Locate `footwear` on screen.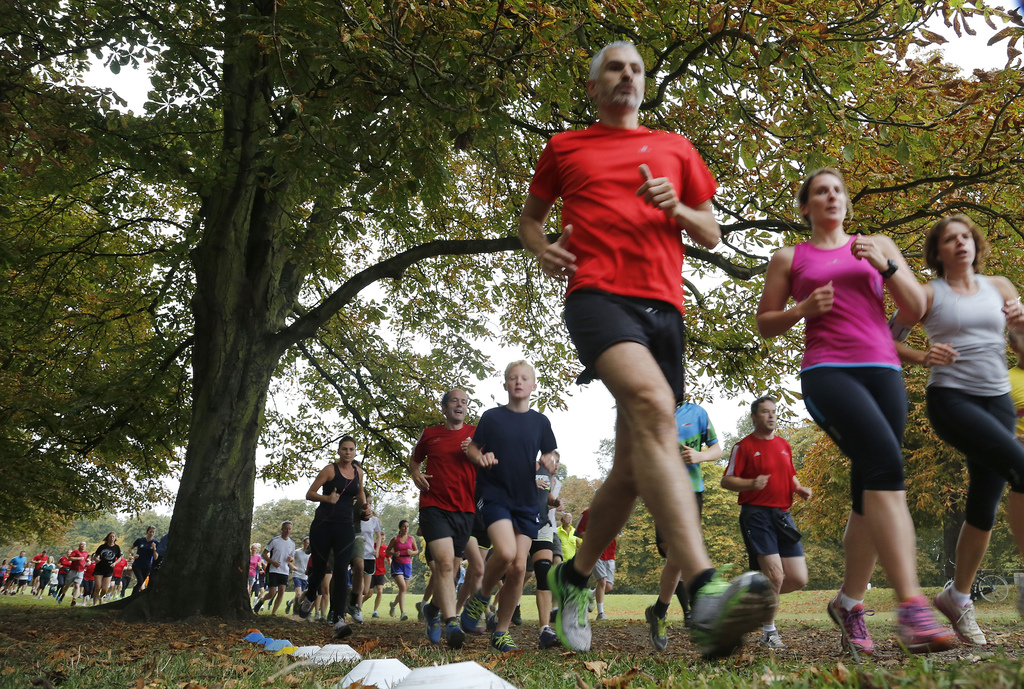
On screen at (left=280, top=599, right=291, bottom=615).
